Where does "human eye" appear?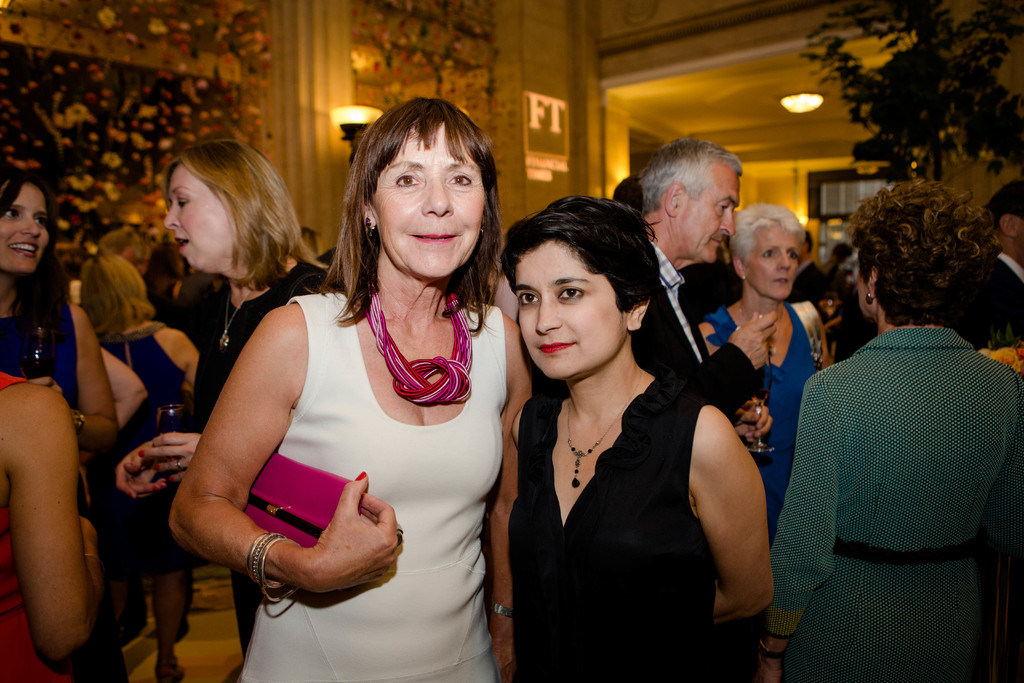
Appears at <box>388,169,417,193</box>.
